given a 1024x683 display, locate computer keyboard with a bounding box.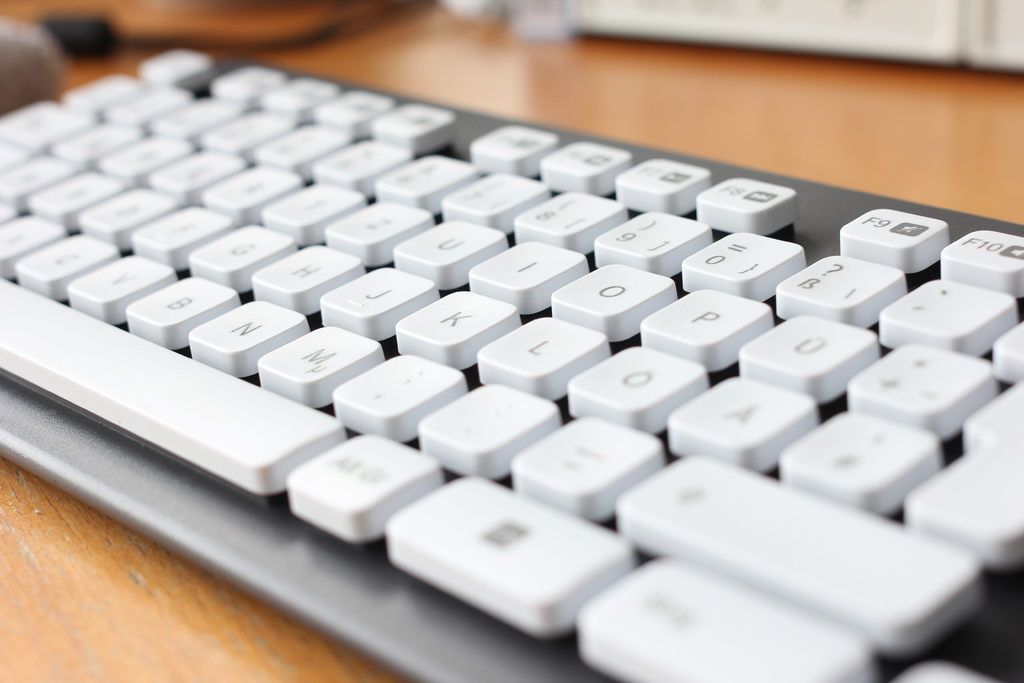
Located: (0, 42, 1023, 682).
